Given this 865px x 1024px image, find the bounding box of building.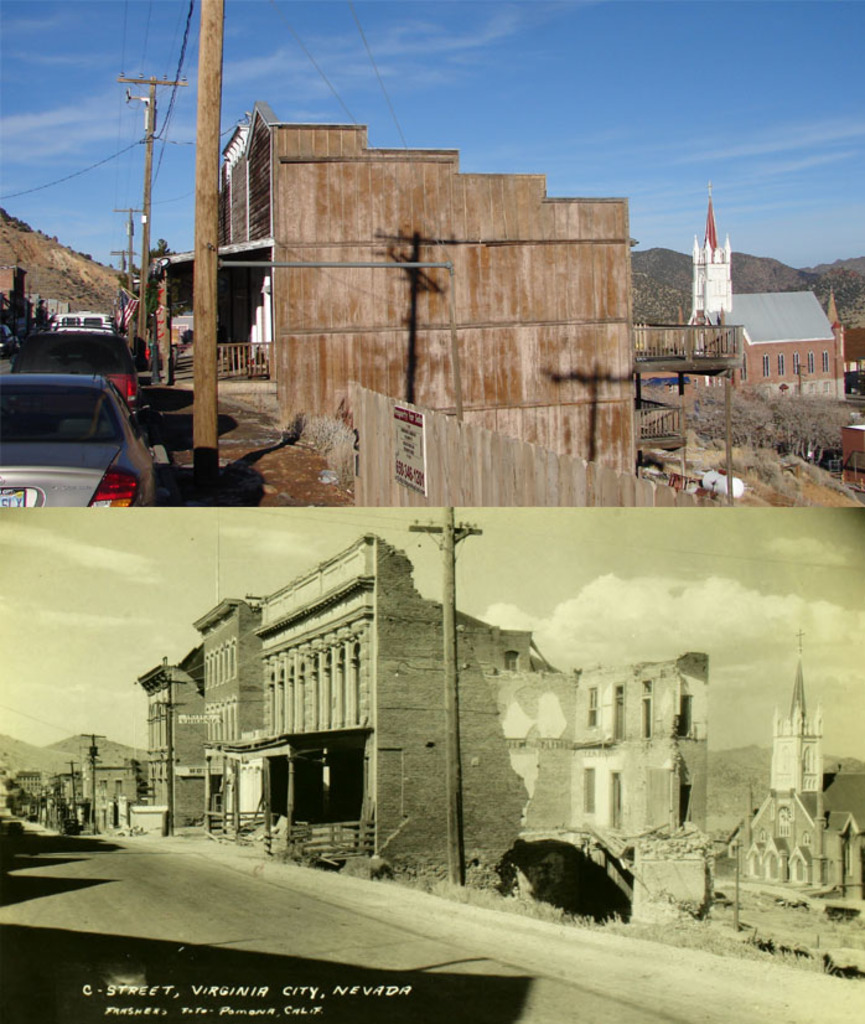
200, 539, 714, 868.
